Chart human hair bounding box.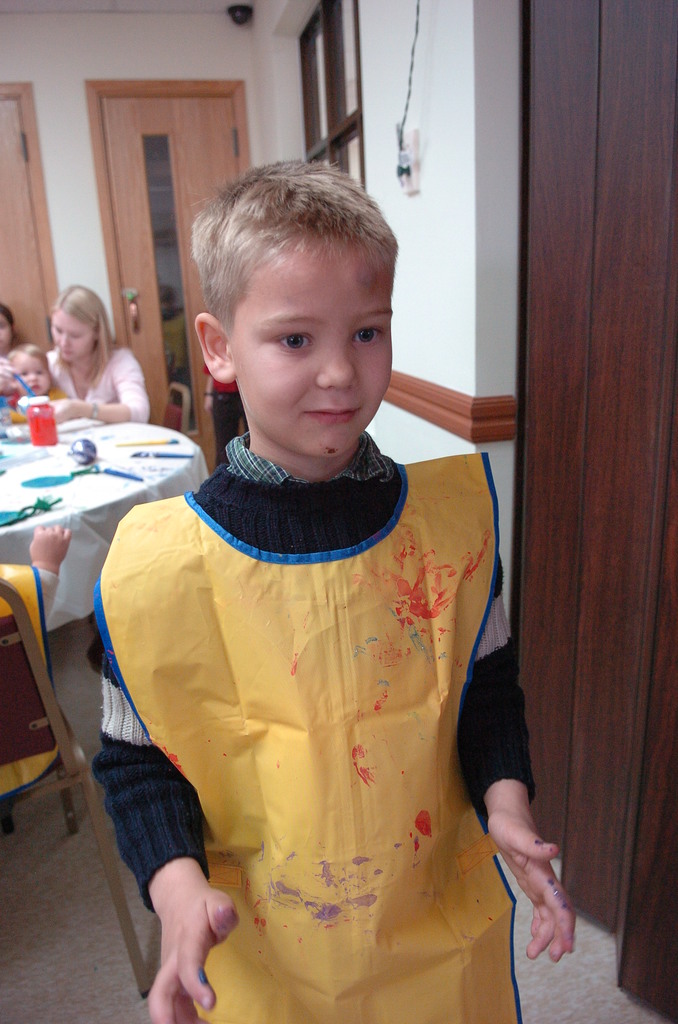
Charted: box=[53, 285, 109, 365].
